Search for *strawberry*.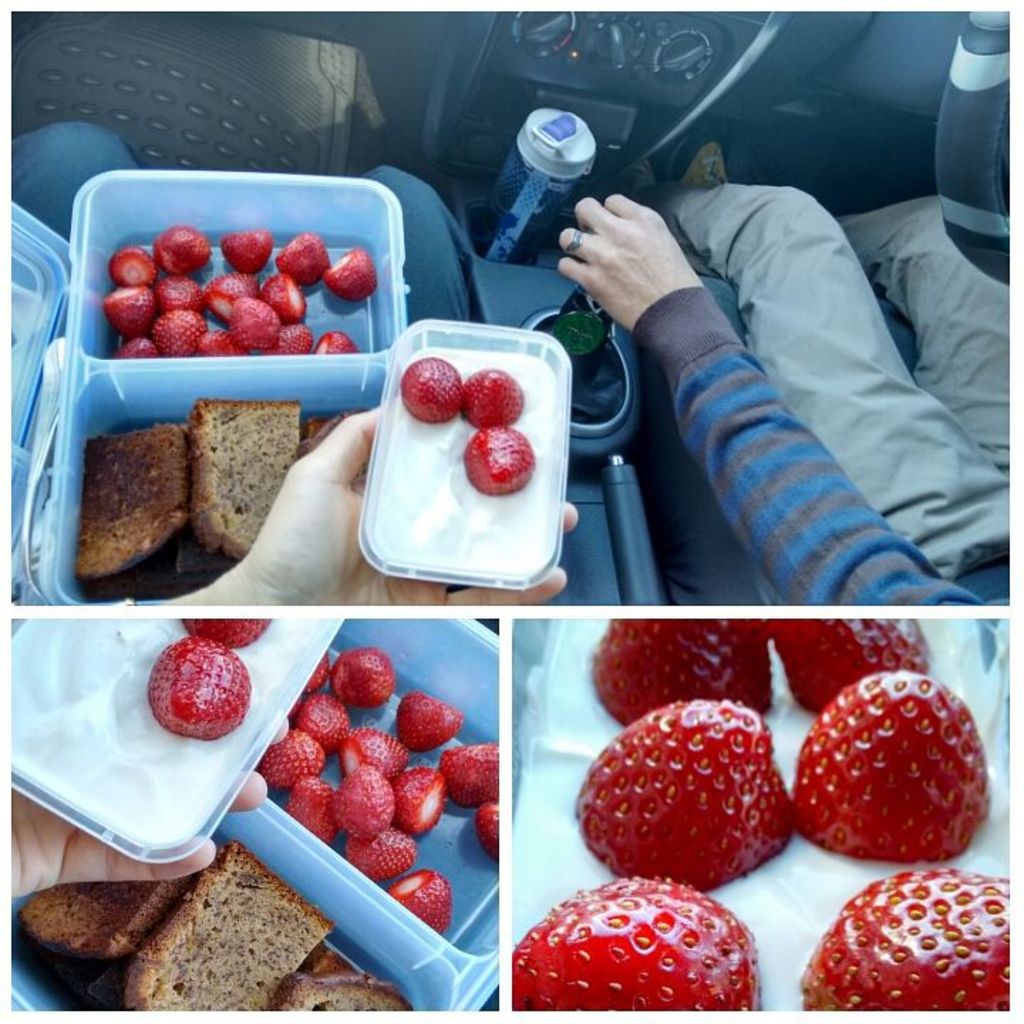
Found at {"left": 280, "top": 229, "right": 336, "bottom": 286}.
